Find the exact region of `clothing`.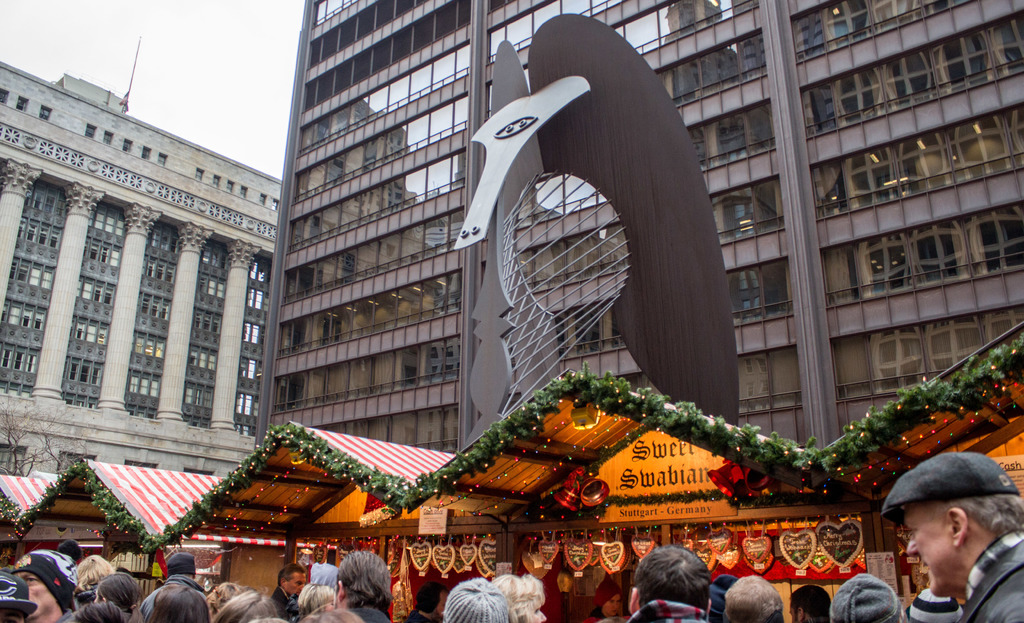
Exact region: bbox(630, 600, 712, 622).
